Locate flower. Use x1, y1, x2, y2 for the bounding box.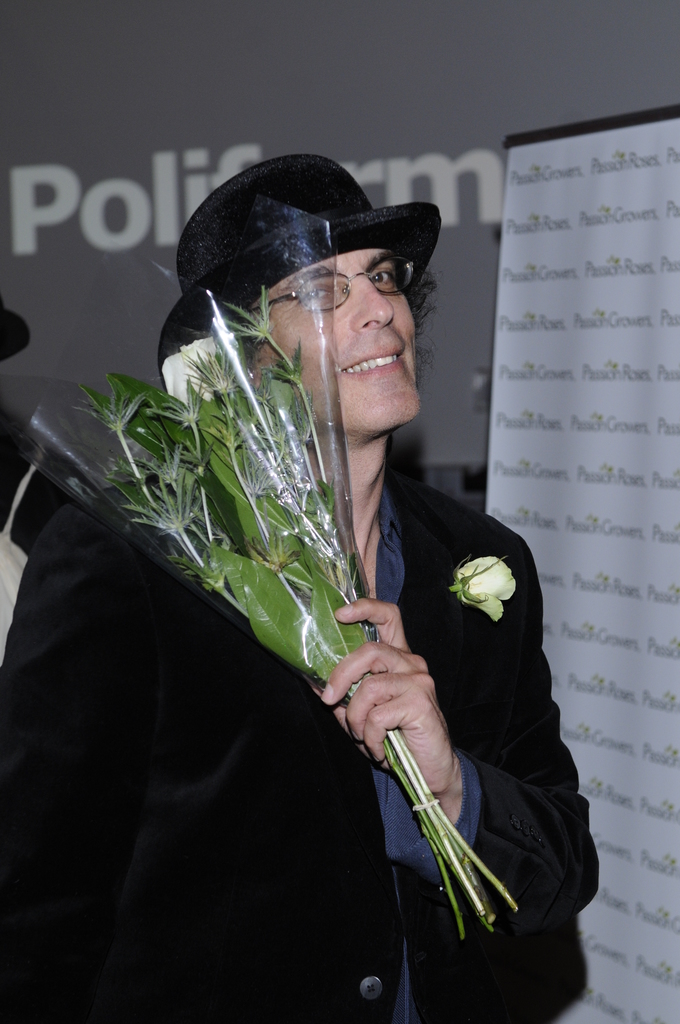
460, 556, 526, 632.
